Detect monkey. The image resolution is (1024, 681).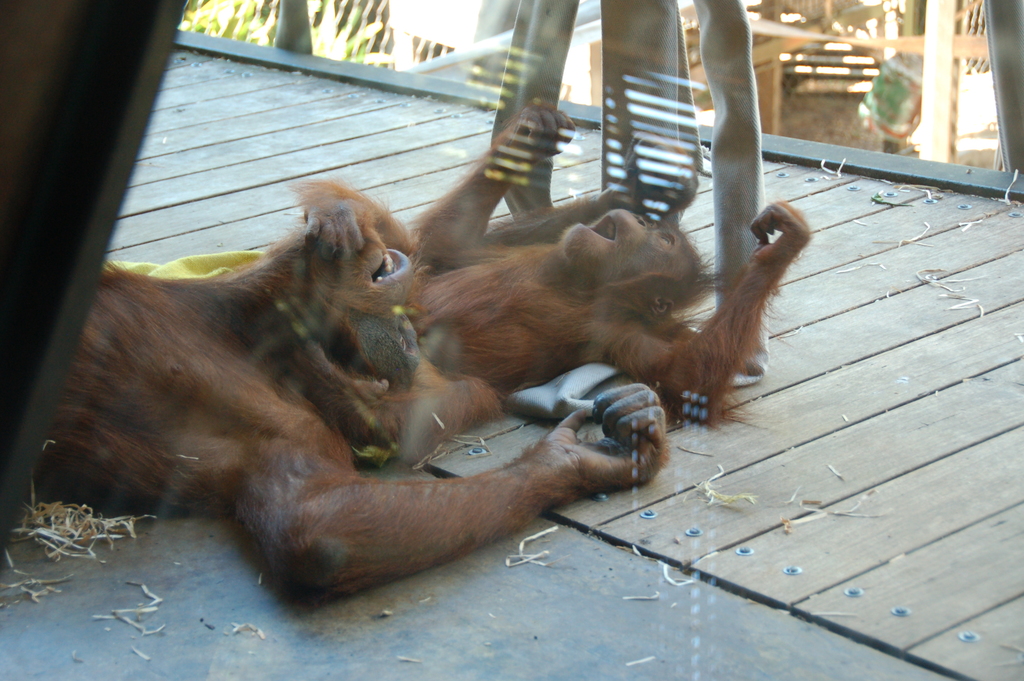
<box>31,202,671,590</box>.
